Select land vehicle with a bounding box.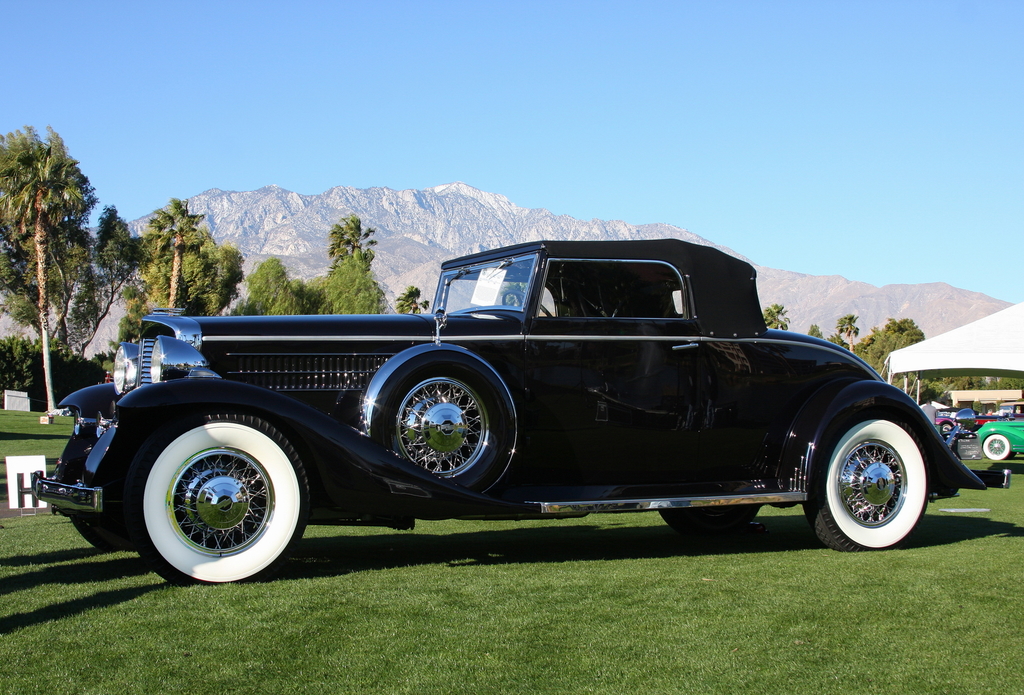
(left=93, top=220, right=981, bottom=585).
